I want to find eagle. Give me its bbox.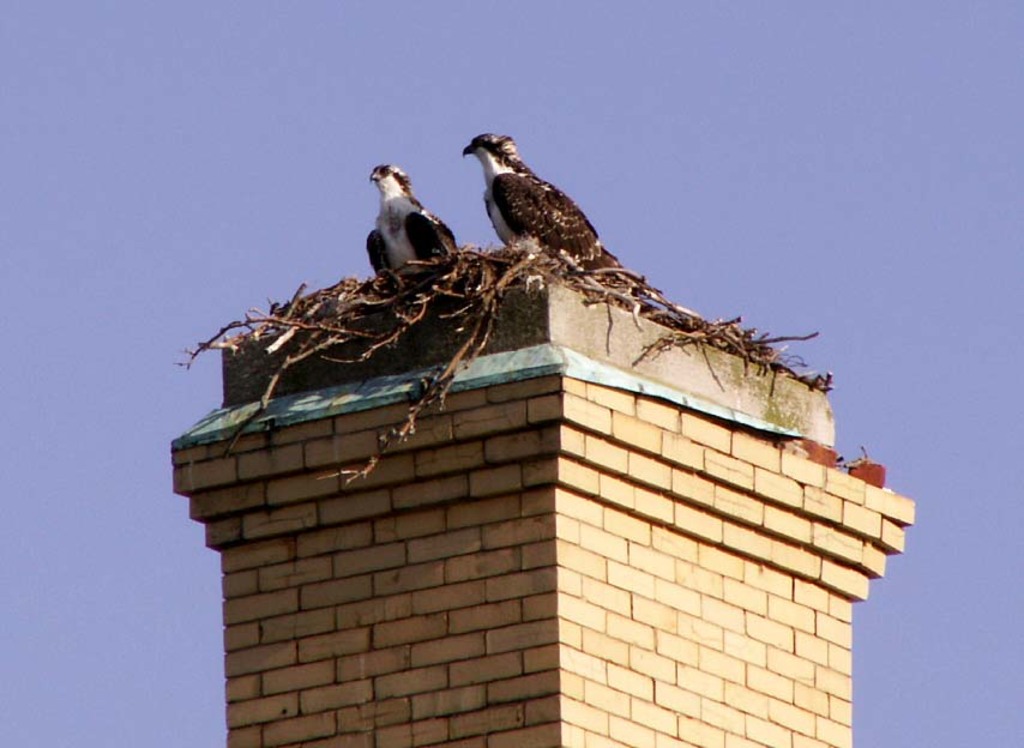
359 162 458 279.
